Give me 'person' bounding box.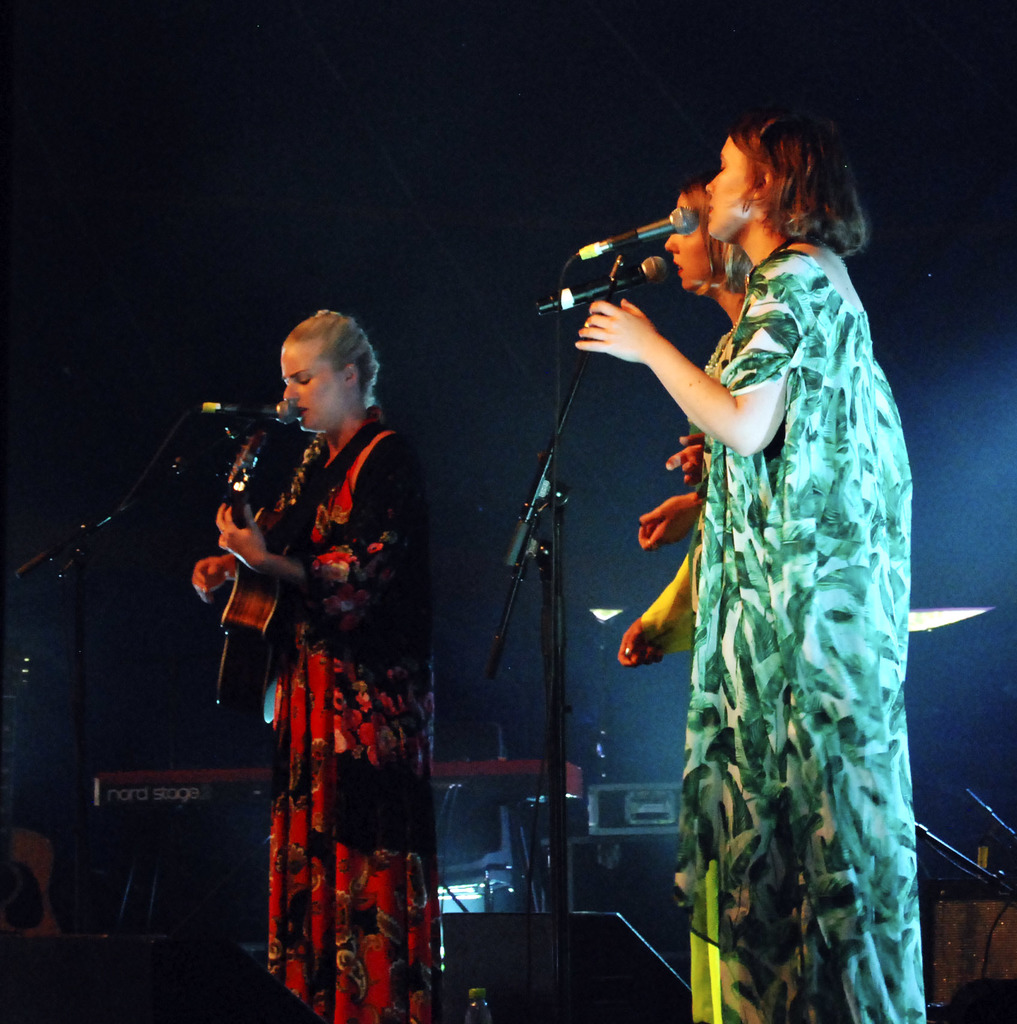
bbox(630, 175, 749, 548).
